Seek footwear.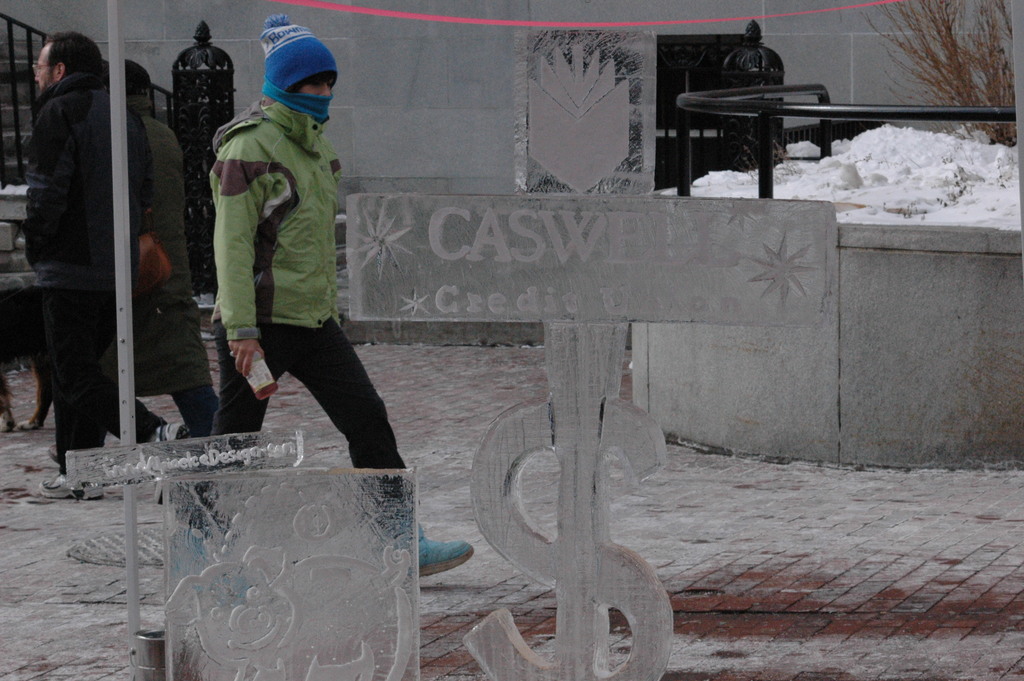
(39, 473, 105, 501).
